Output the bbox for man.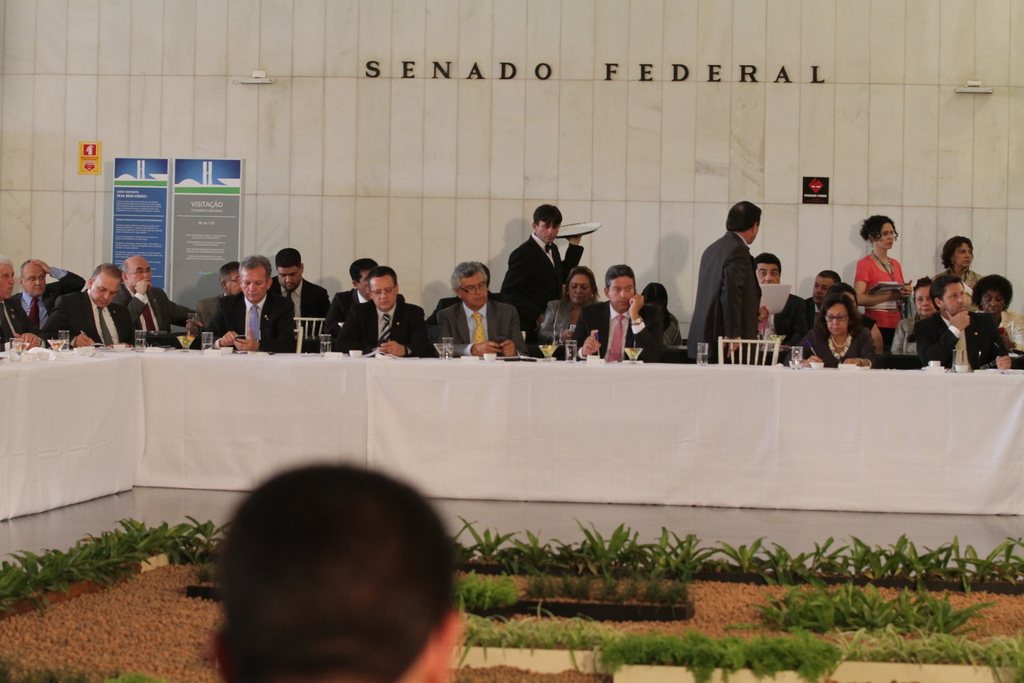
215/459/467/682.
